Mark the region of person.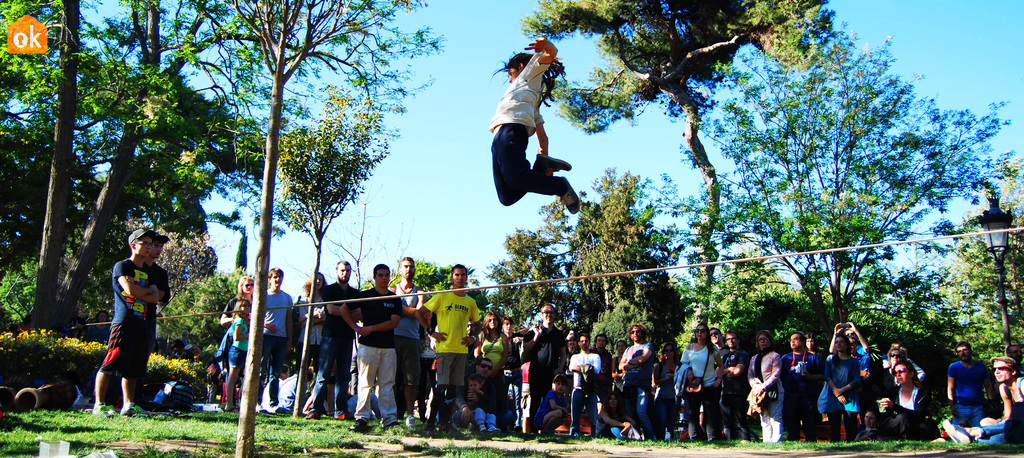
Region: [left=719, top=327, right=747, bottom=438].
